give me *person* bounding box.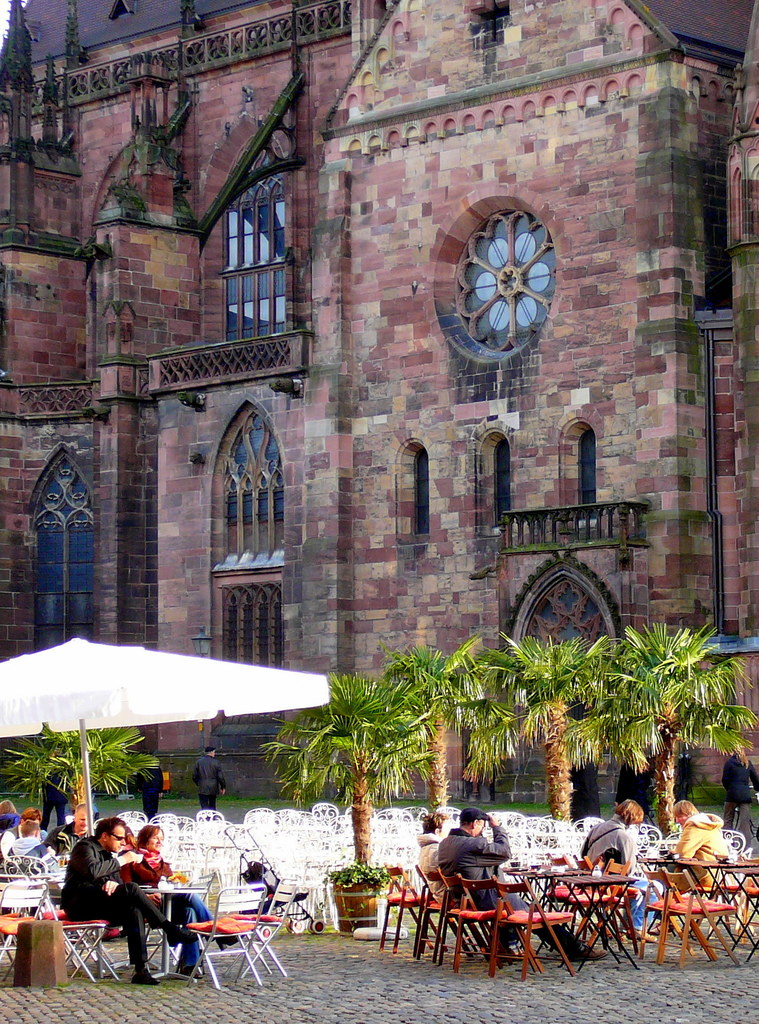
left=45, top=798, right=96, bottom=865.
